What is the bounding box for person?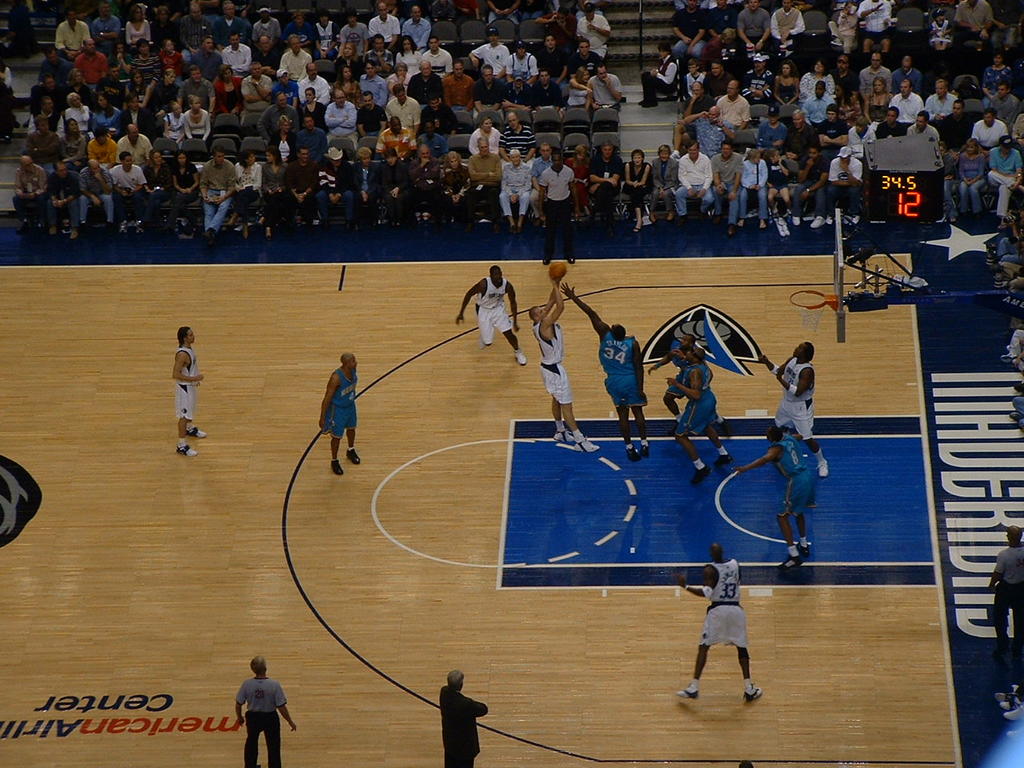
pyautogui.locateOnScreen(566, 63, 590, 110).
